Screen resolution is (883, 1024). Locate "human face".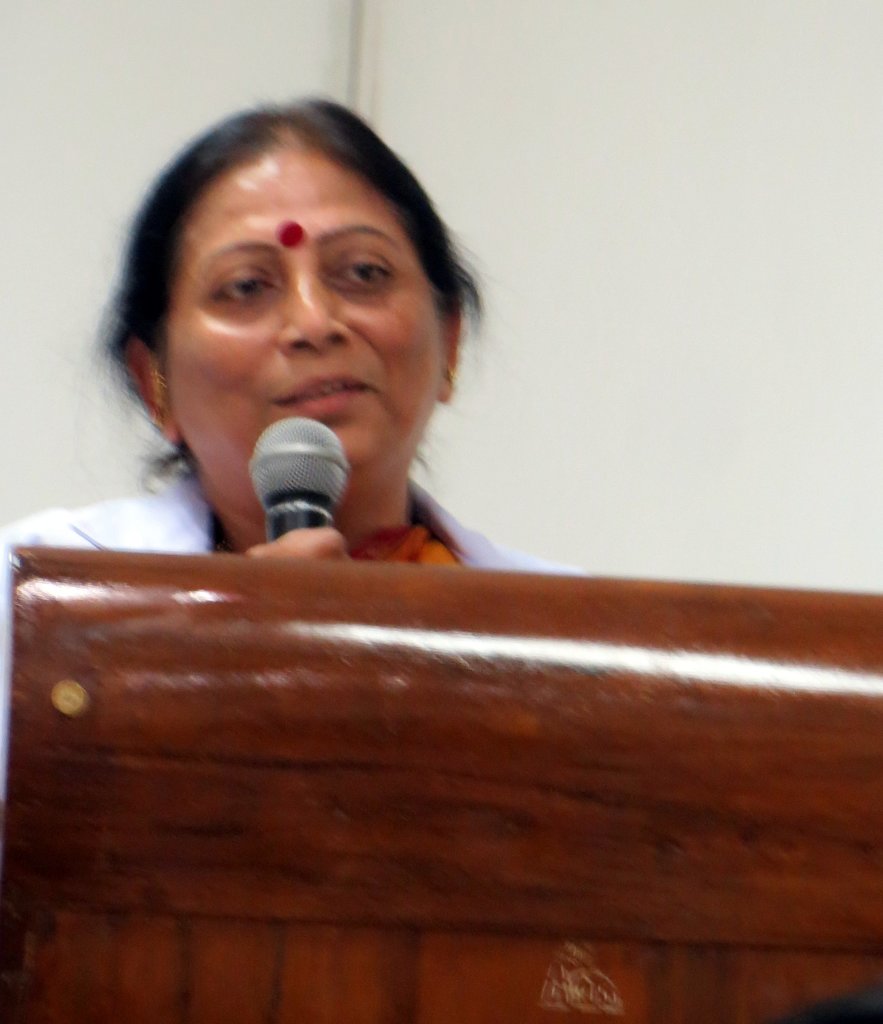
x1=161, y1=152, x2=444, y2=488.
